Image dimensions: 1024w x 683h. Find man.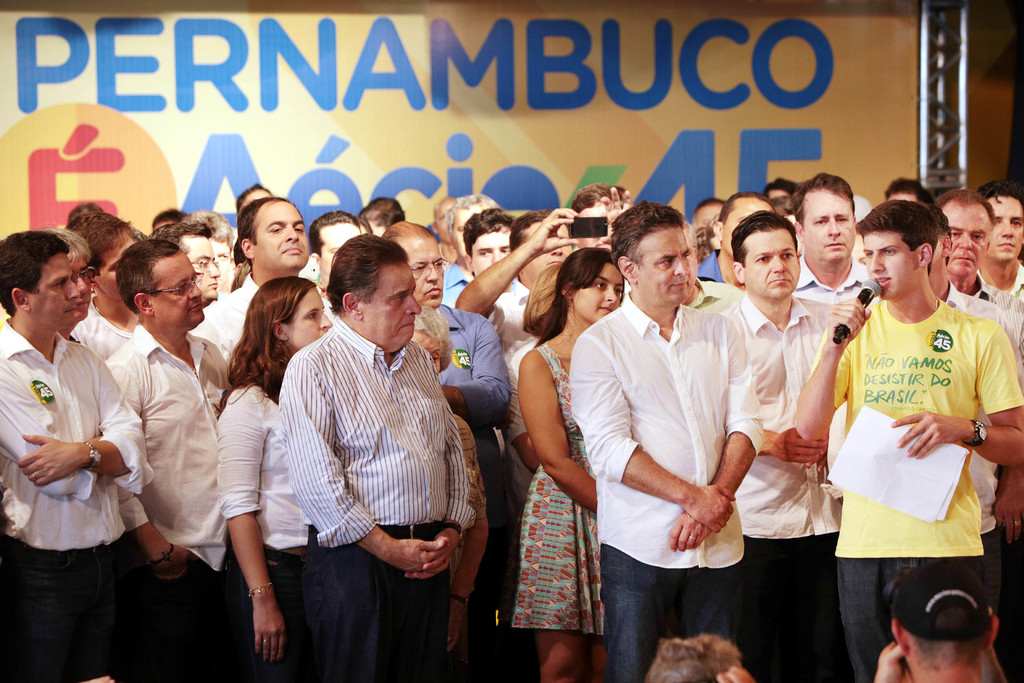
x1=381, y1=222, x2=513, y2=478.
